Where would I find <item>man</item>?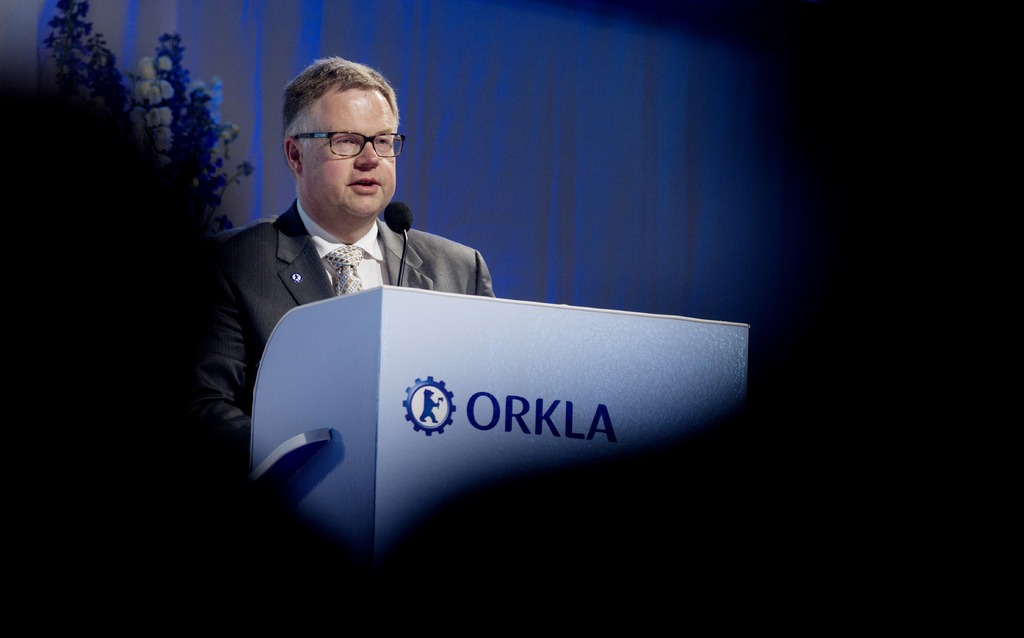
At [x1=183, y1=76, x2=507, y2=445].
